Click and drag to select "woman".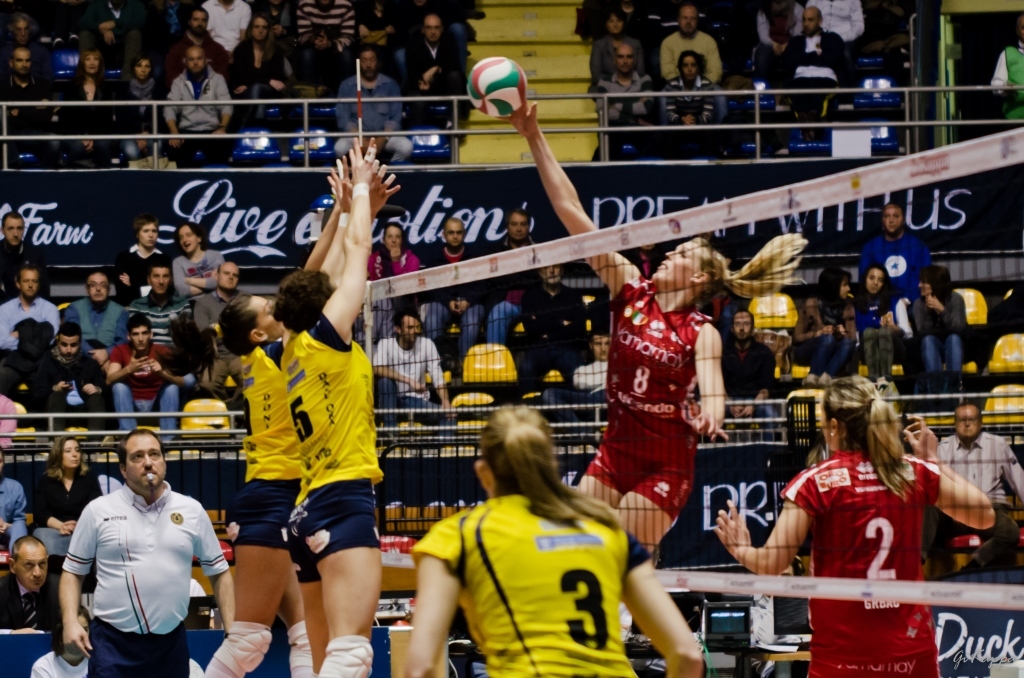
Selection: {"left": 281, "top": 138, "right": 388, "bottom": 677}.
